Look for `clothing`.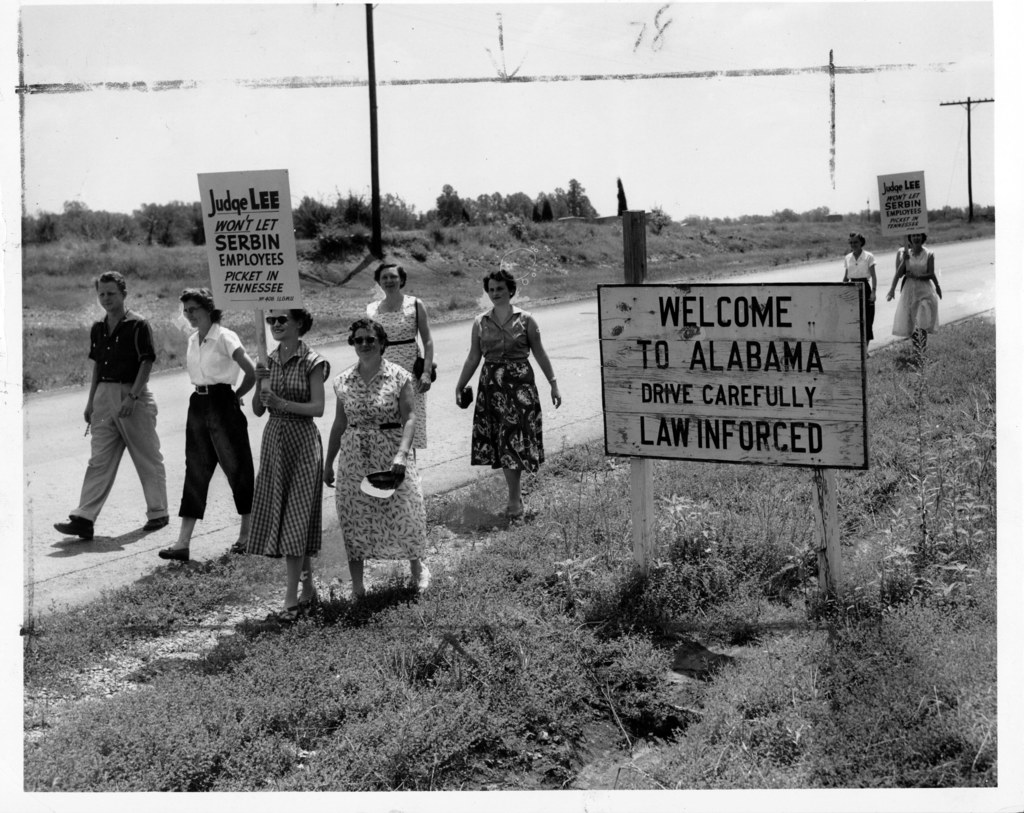
Found: rect(71, 309, 159, 511).
